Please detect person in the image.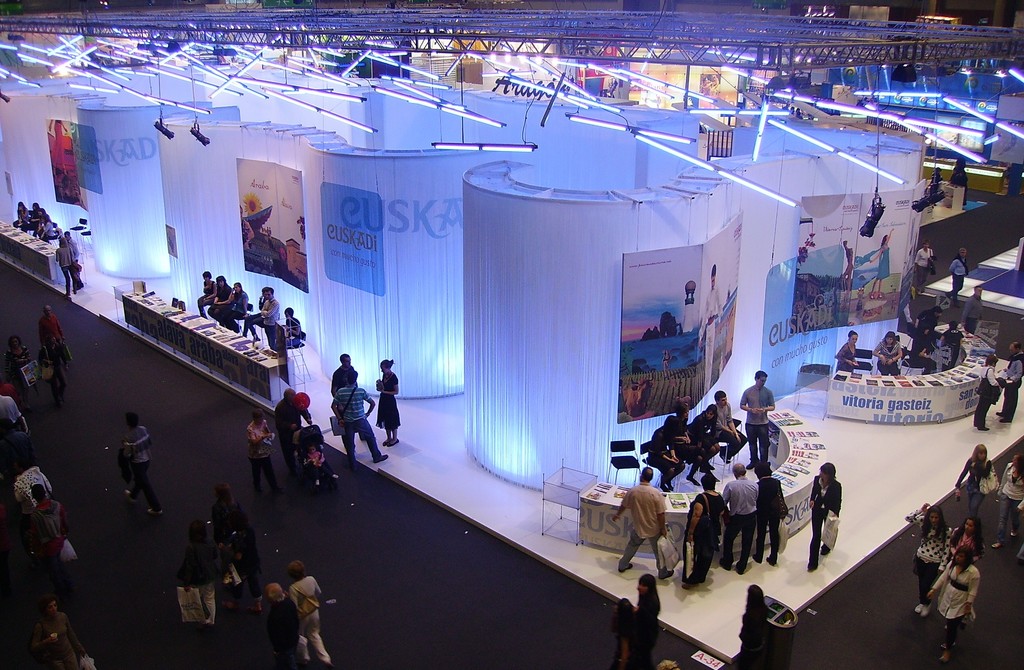
[267,388,318,473].
